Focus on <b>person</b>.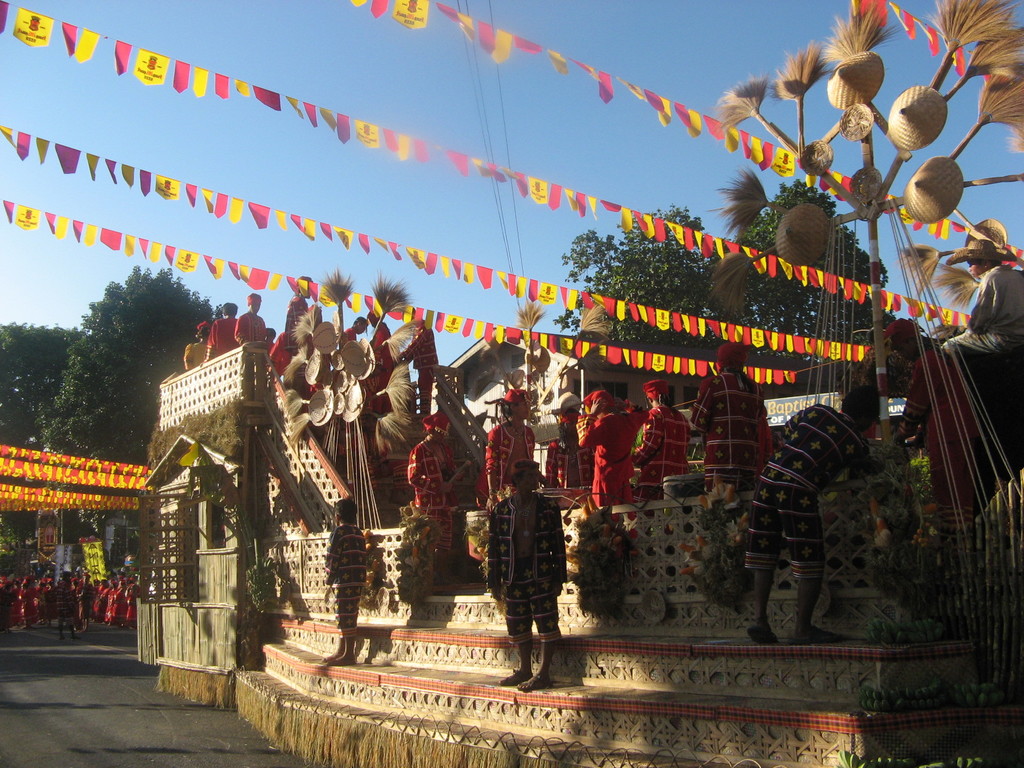
Focused at region(206, 305, 237, 356).
